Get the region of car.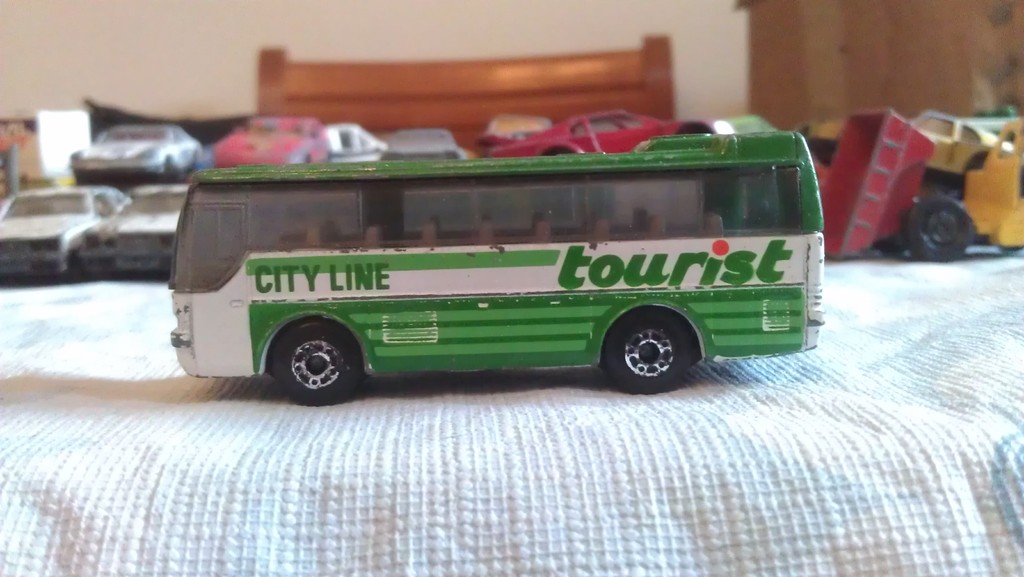
[488,113,544,138].
